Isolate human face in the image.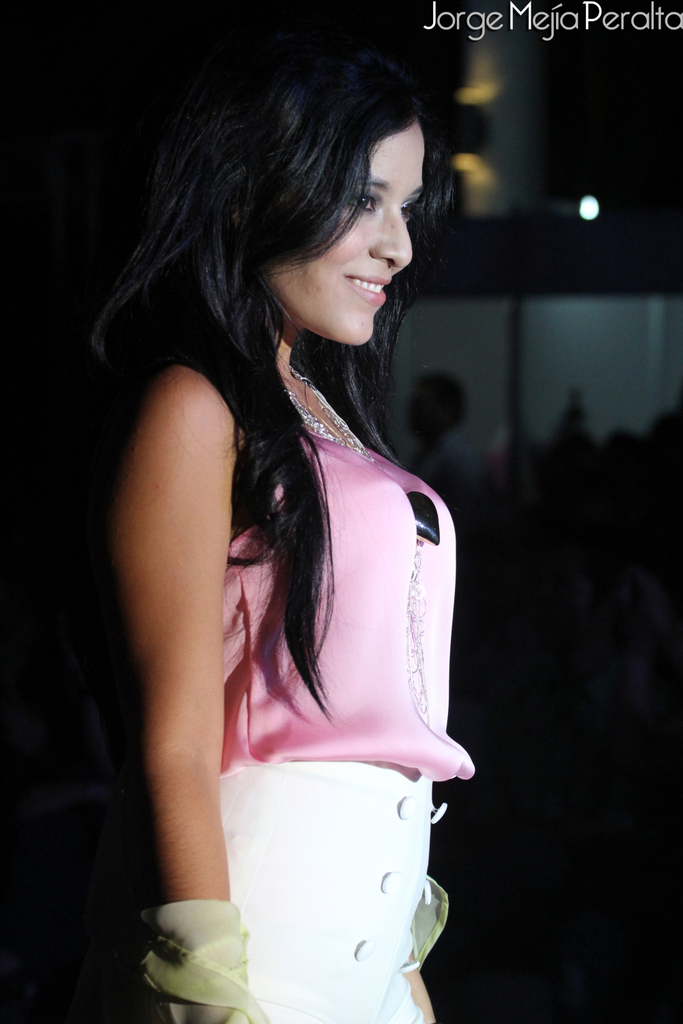
Isolated region: 265, 122, 423, 346.
